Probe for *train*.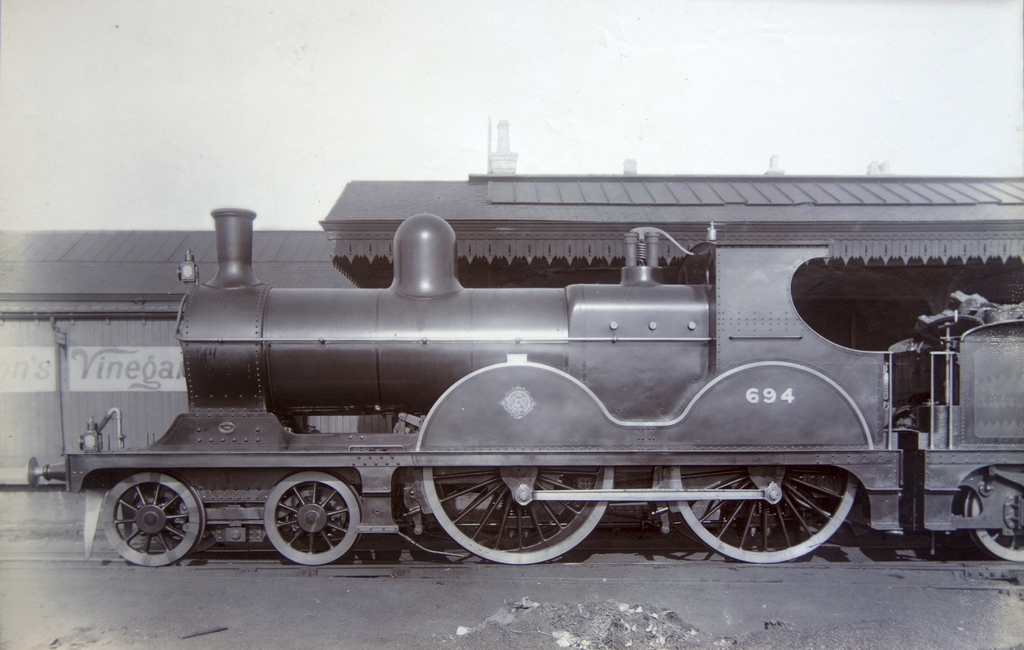
Probe result: [10, 208, 1023, 564].
